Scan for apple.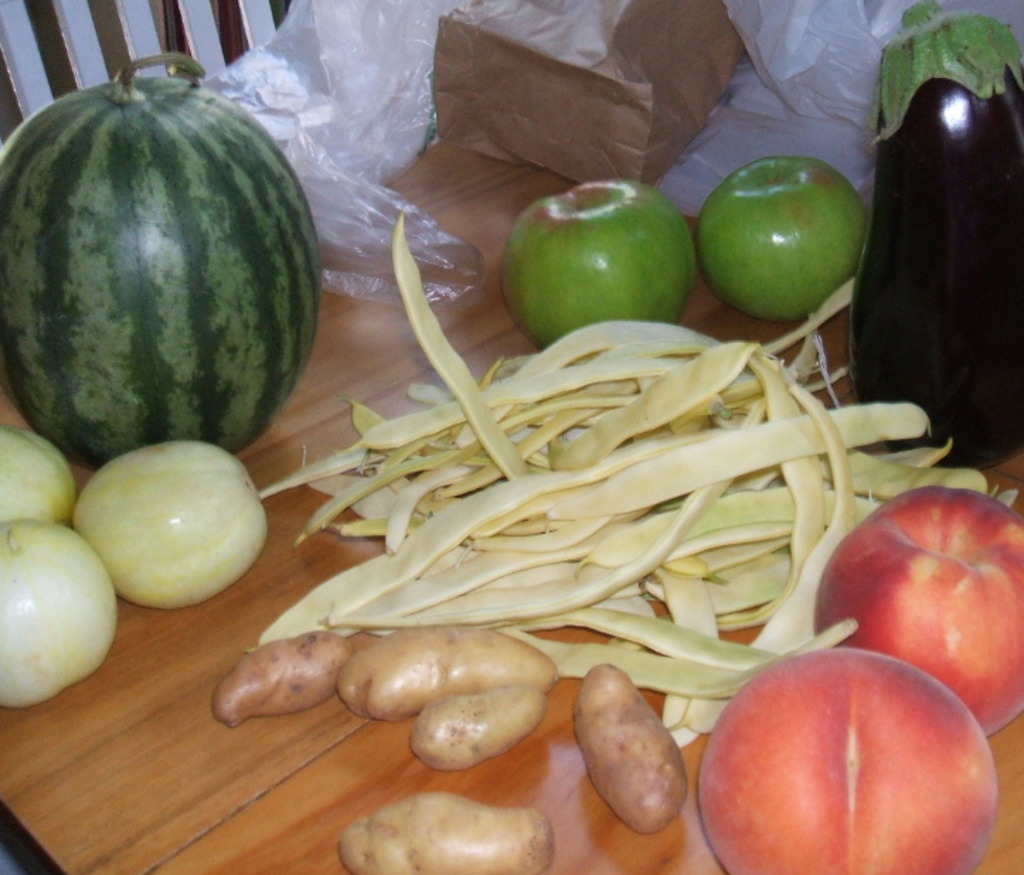
Scan result: [817,481,1023,745].
